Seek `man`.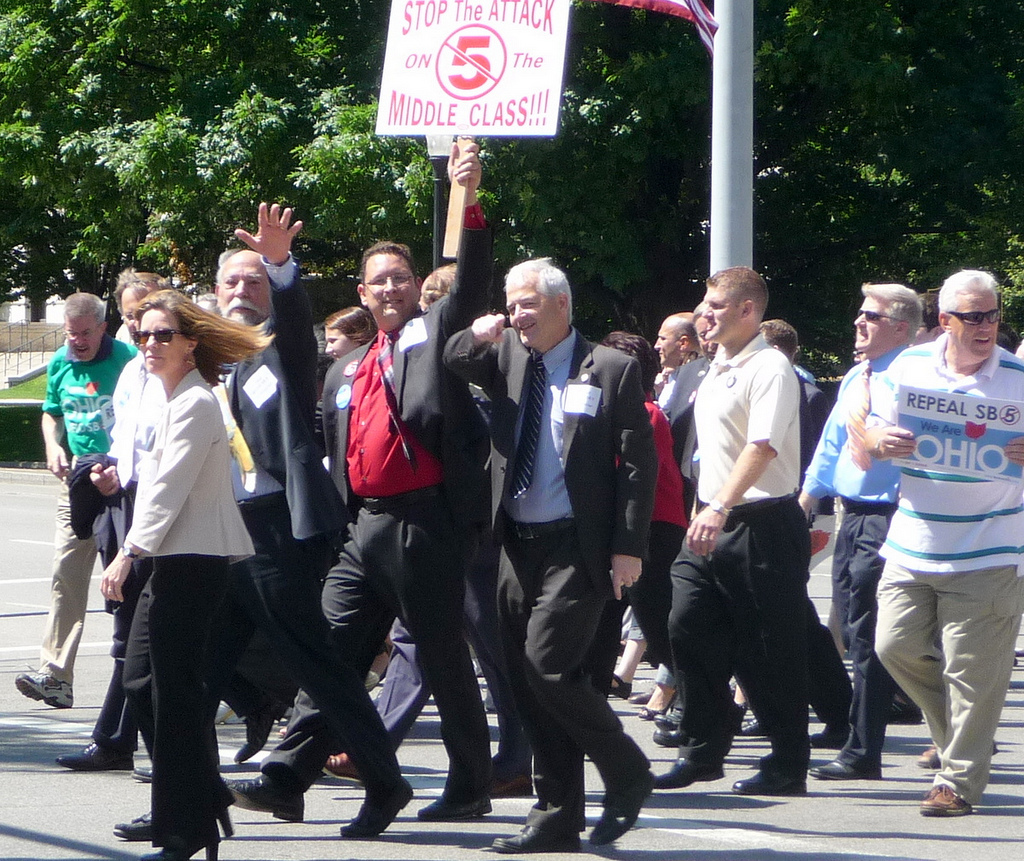
{"left": 796, "top": 279, "right": 923, "bottom": 779}.
